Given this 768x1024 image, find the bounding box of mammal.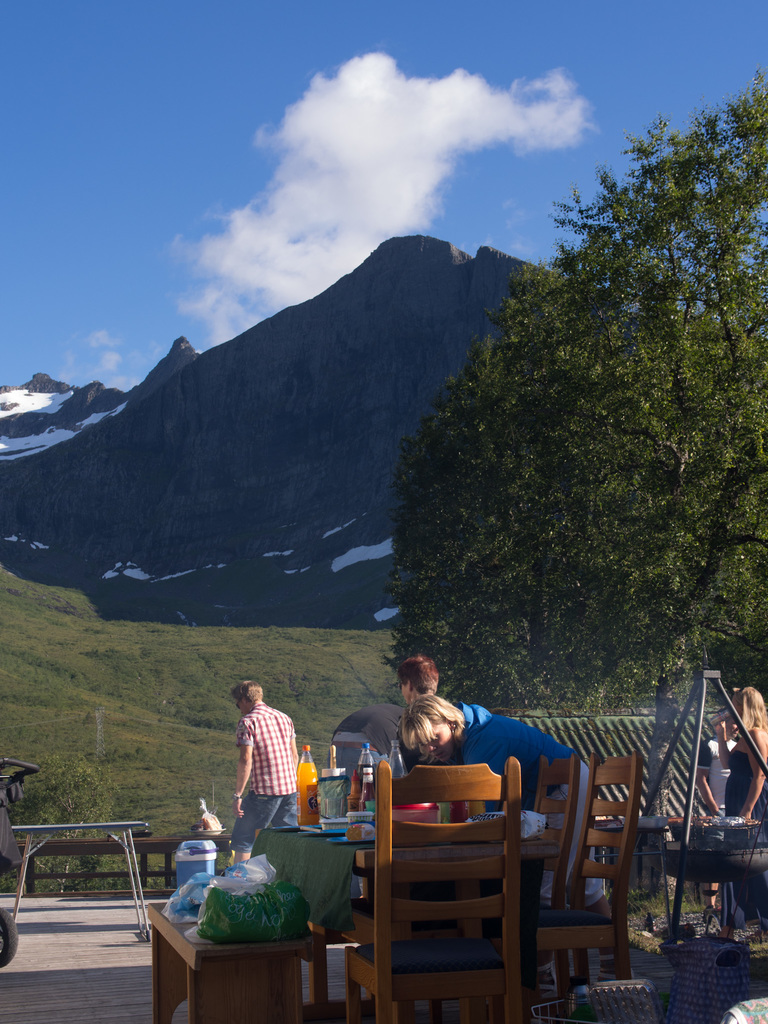
(left=713, top=687, right=767, bottom=929).
